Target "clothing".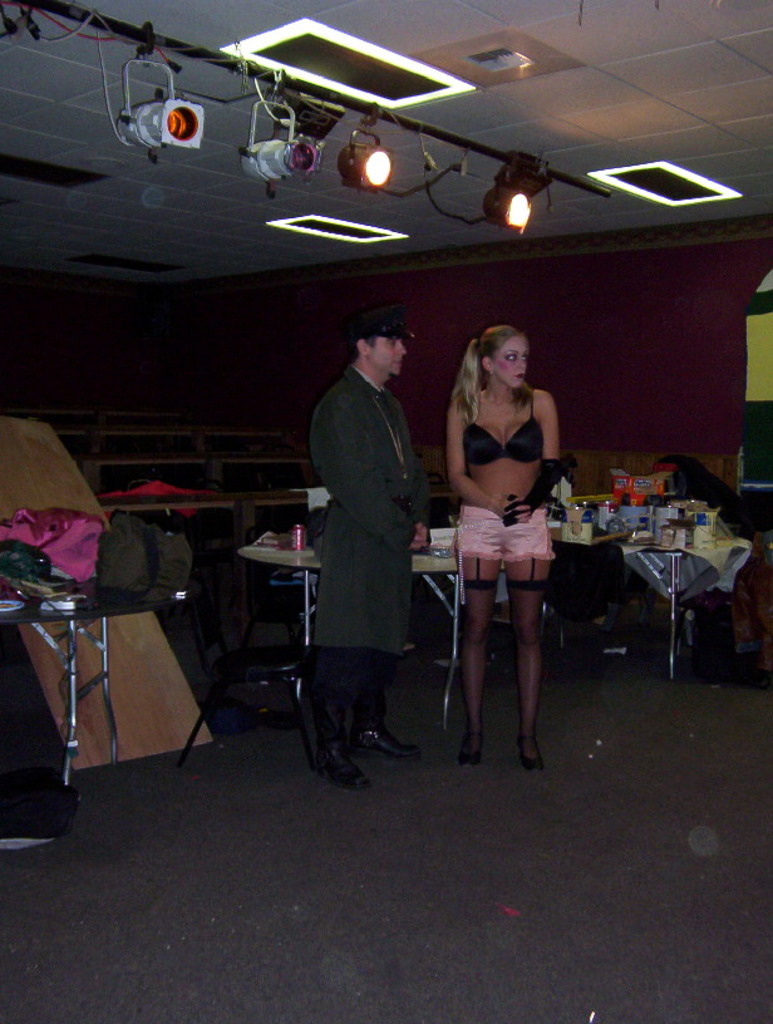
Target region: 295/369/428/742.
